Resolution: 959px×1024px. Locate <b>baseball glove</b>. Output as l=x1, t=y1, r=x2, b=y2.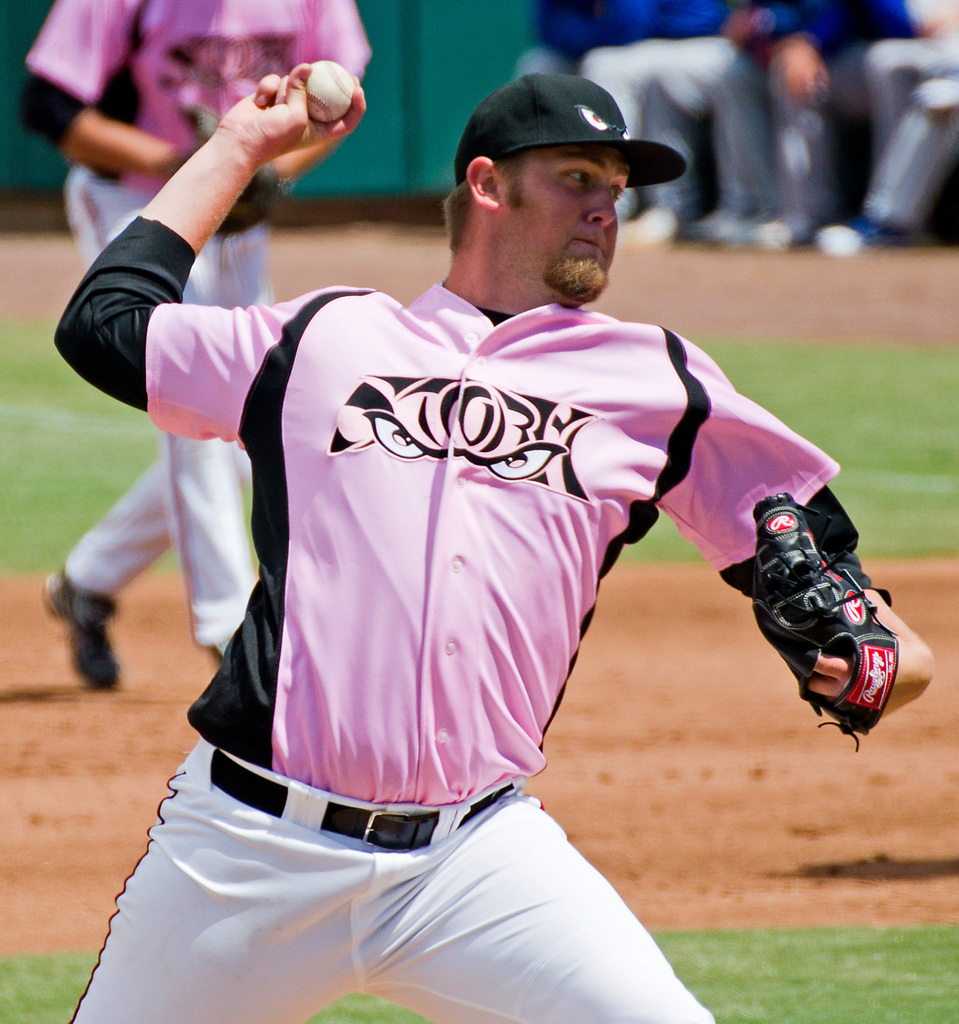
l=747, t=489, r=894, b=752.
